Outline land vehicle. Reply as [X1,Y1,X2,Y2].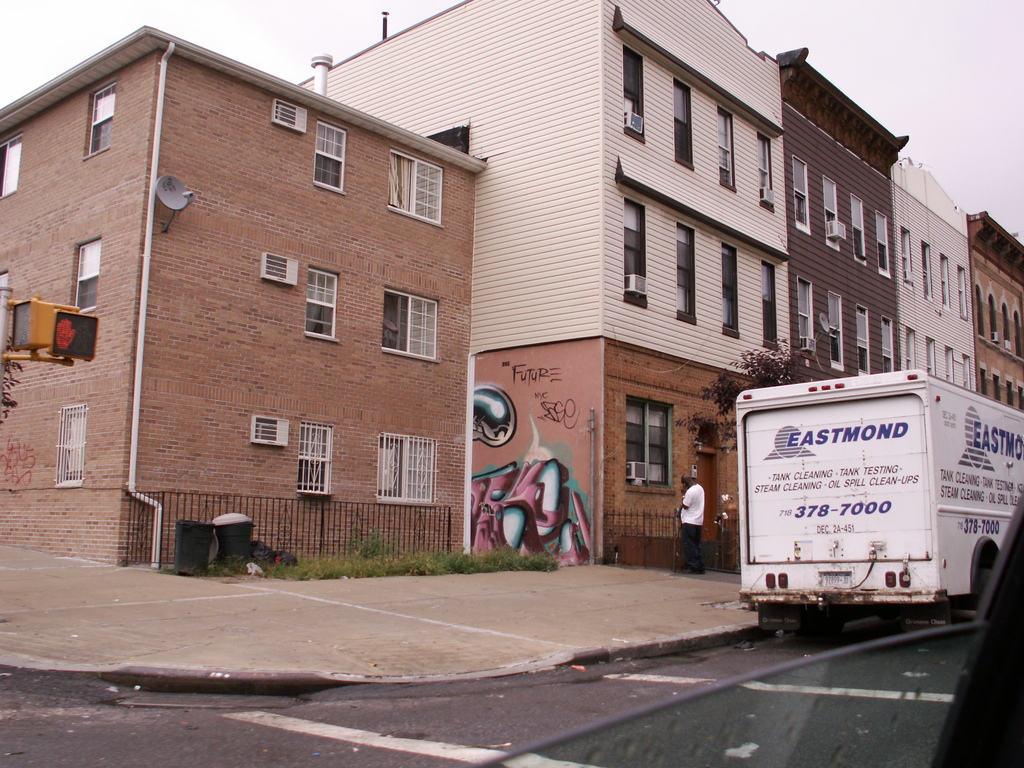
[0,0,1023,767].
